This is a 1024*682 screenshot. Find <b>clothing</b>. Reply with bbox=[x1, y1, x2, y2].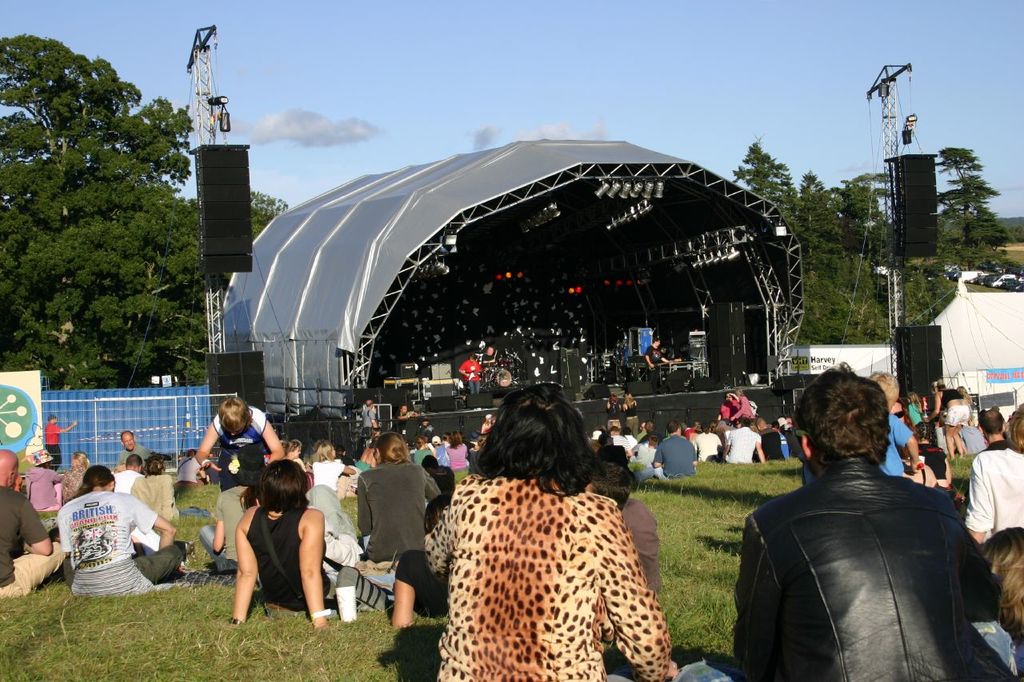
bbox=[43, 424, 58, 466].
